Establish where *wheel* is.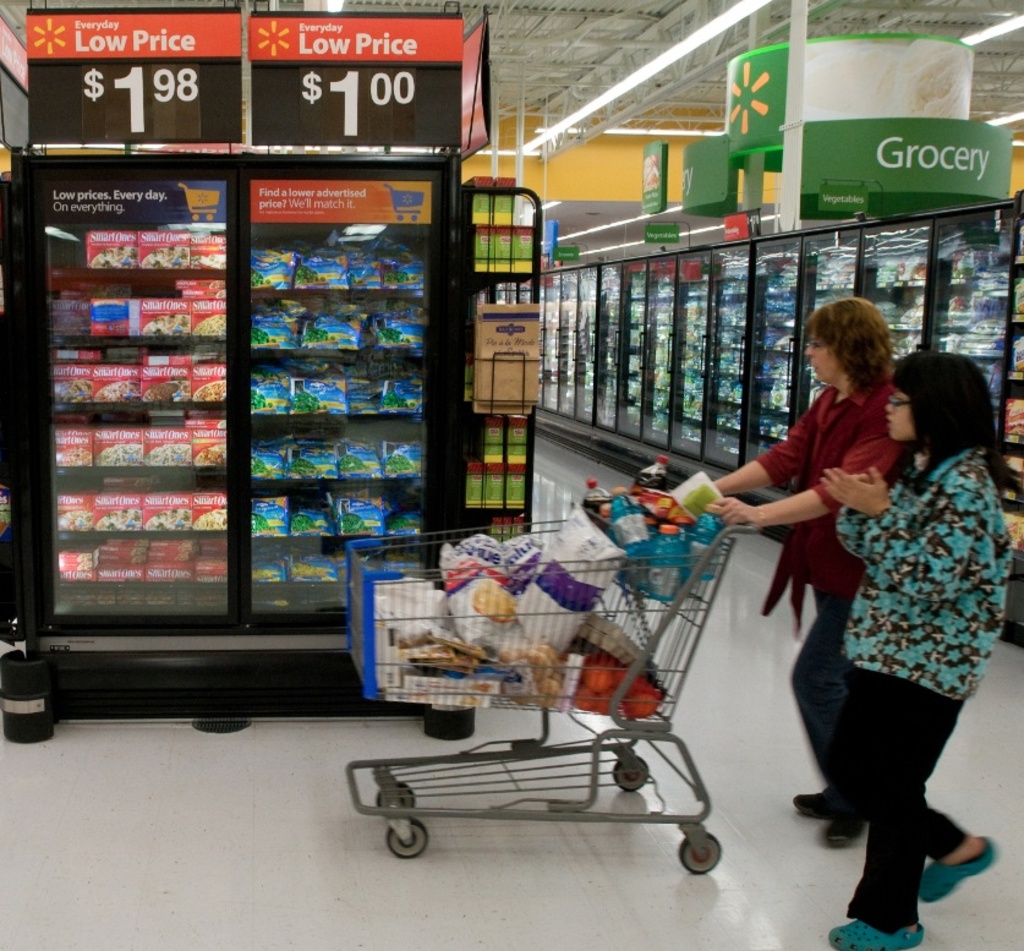
Established at 615 760 652 787.
